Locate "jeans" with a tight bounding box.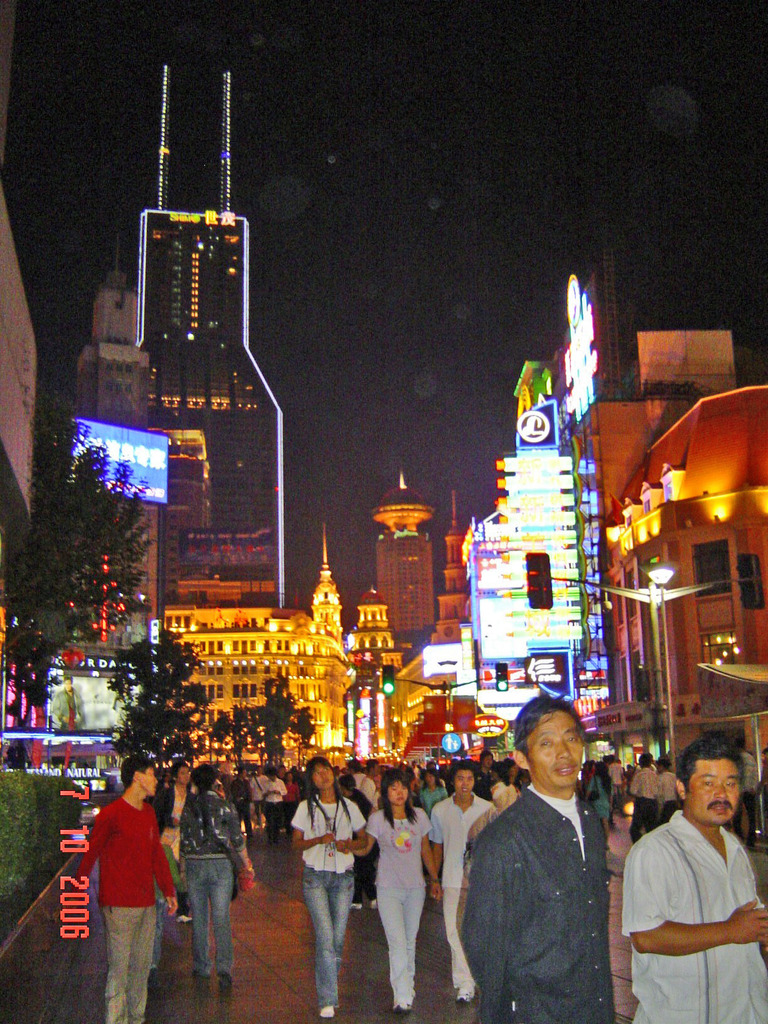
x1=150 y1=908 x2=164 y2=966.
